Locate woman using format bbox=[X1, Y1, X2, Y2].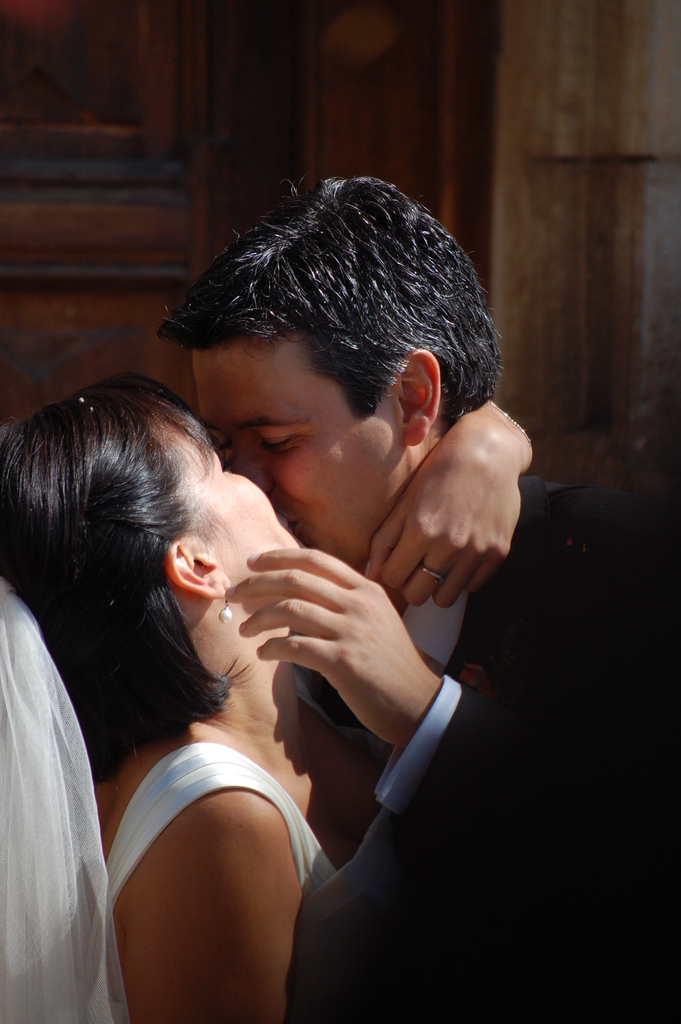
bbox=[0, 387, 372, 983].
